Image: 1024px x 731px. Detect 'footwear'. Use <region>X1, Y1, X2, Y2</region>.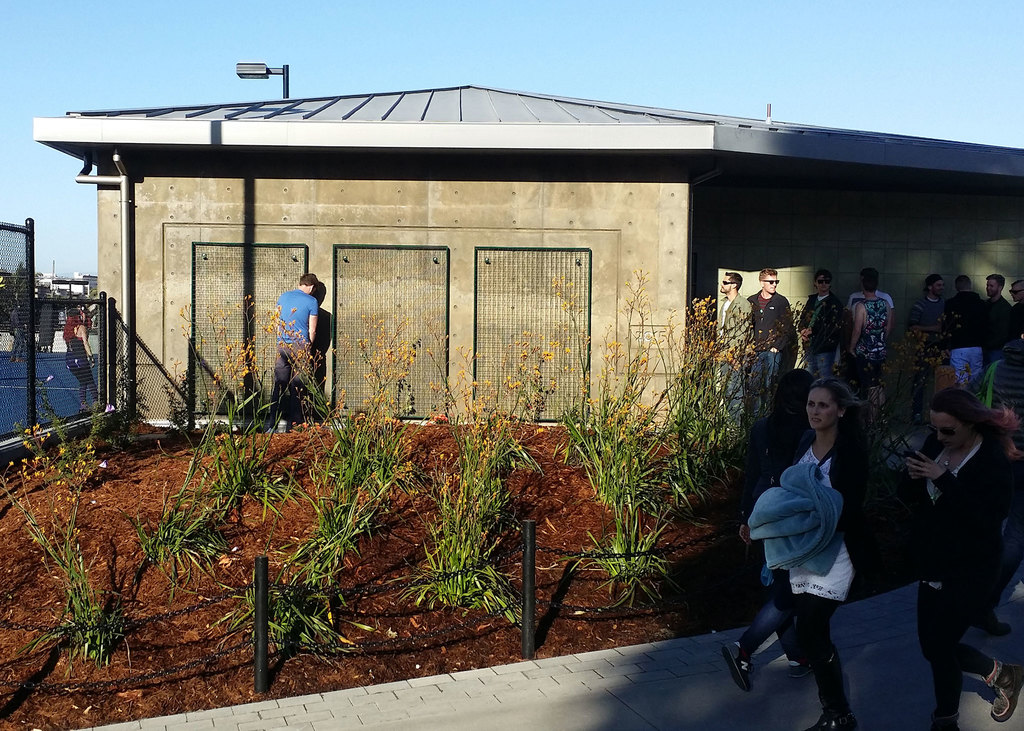
<region>270, 411, 280, 420</region>.
